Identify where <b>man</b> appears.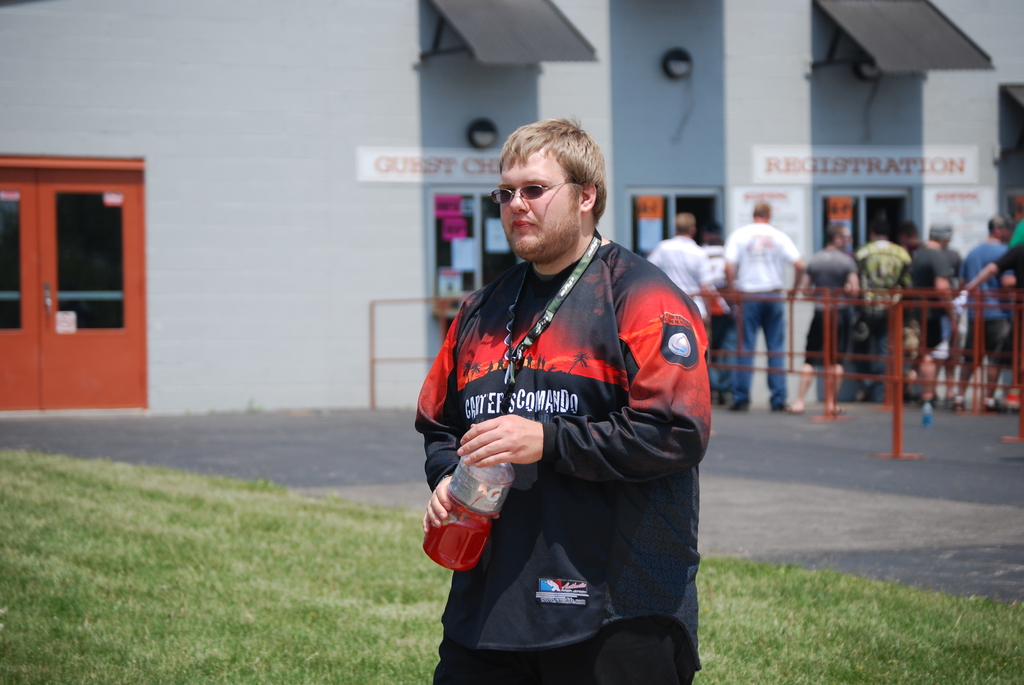
Appears at (412, 112, 712, 684).
